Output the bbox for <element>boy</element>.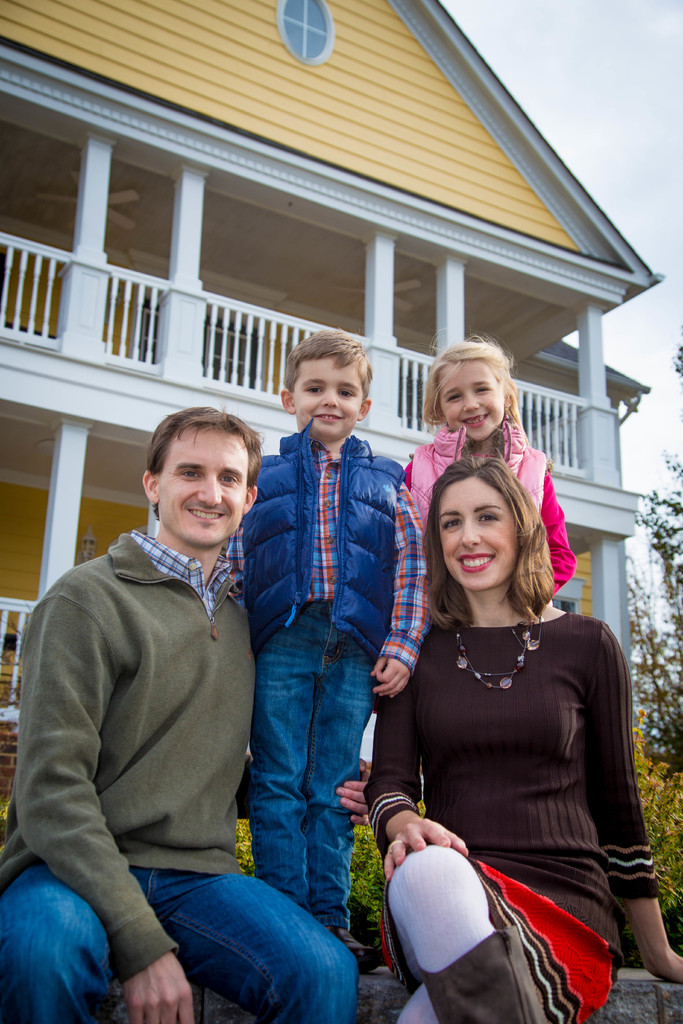
box=[220, 328, 432, 957].
